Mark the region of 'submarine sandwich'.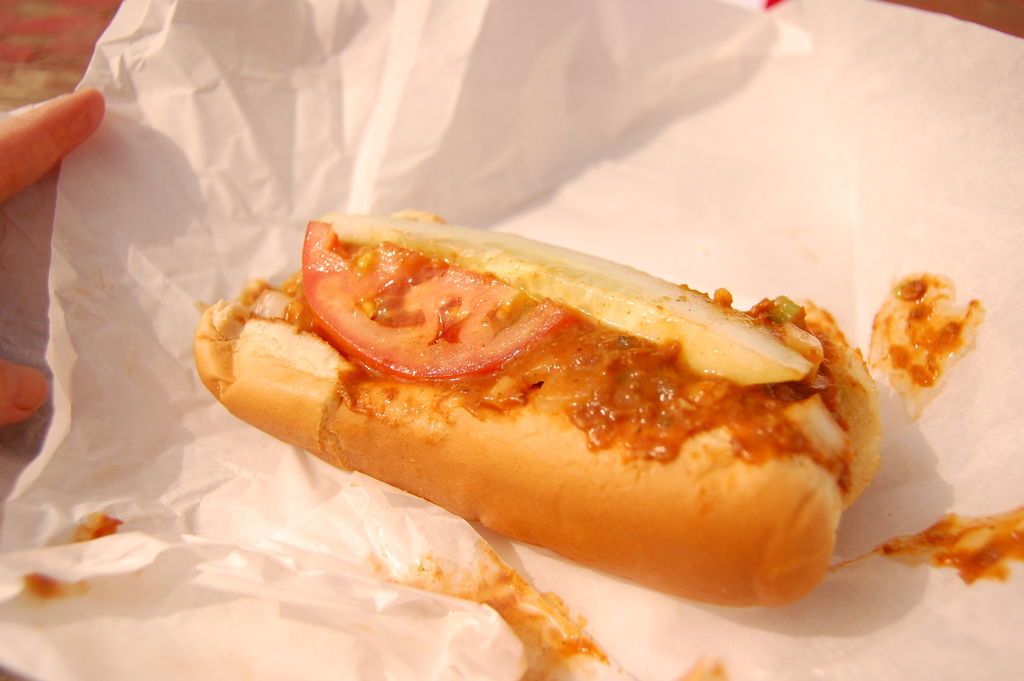
Region: locate(191, 208, 881, 608).
